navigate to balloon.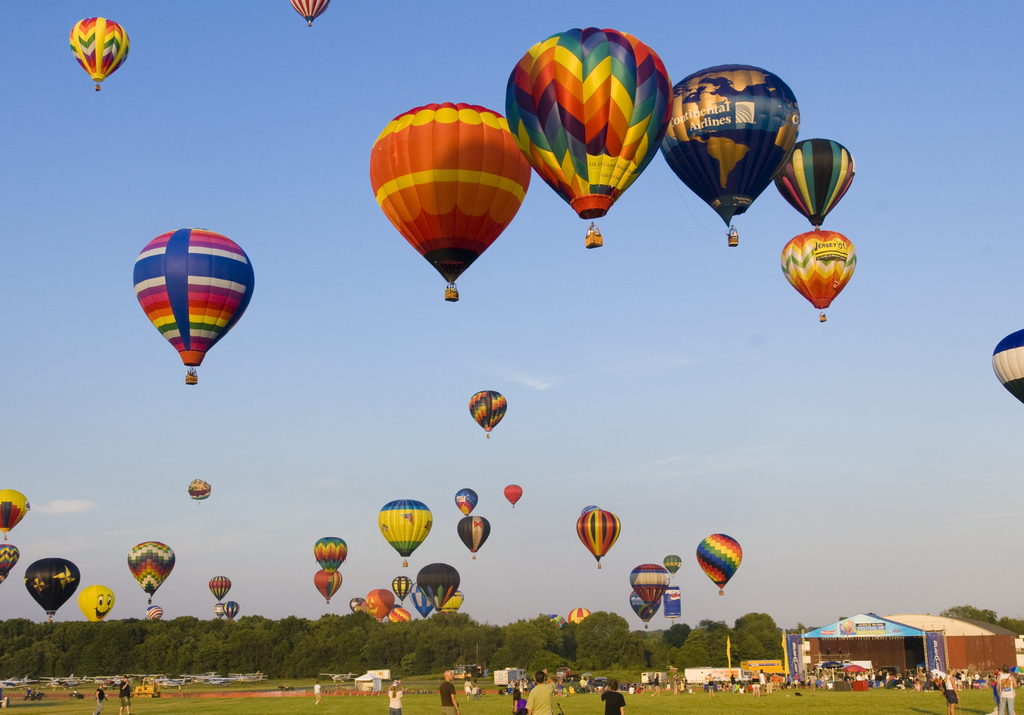
Navigation target: l=0, t=569, r=9, b=582.
